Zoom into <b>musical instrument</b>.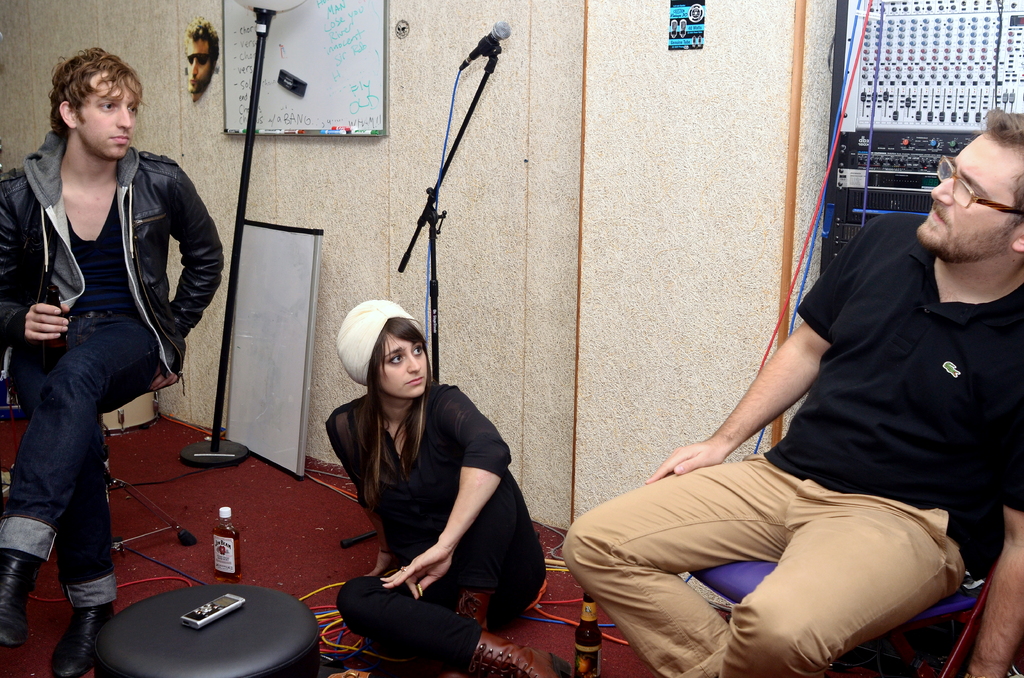
Zoom target: box=[99, 394, 161, 433].
